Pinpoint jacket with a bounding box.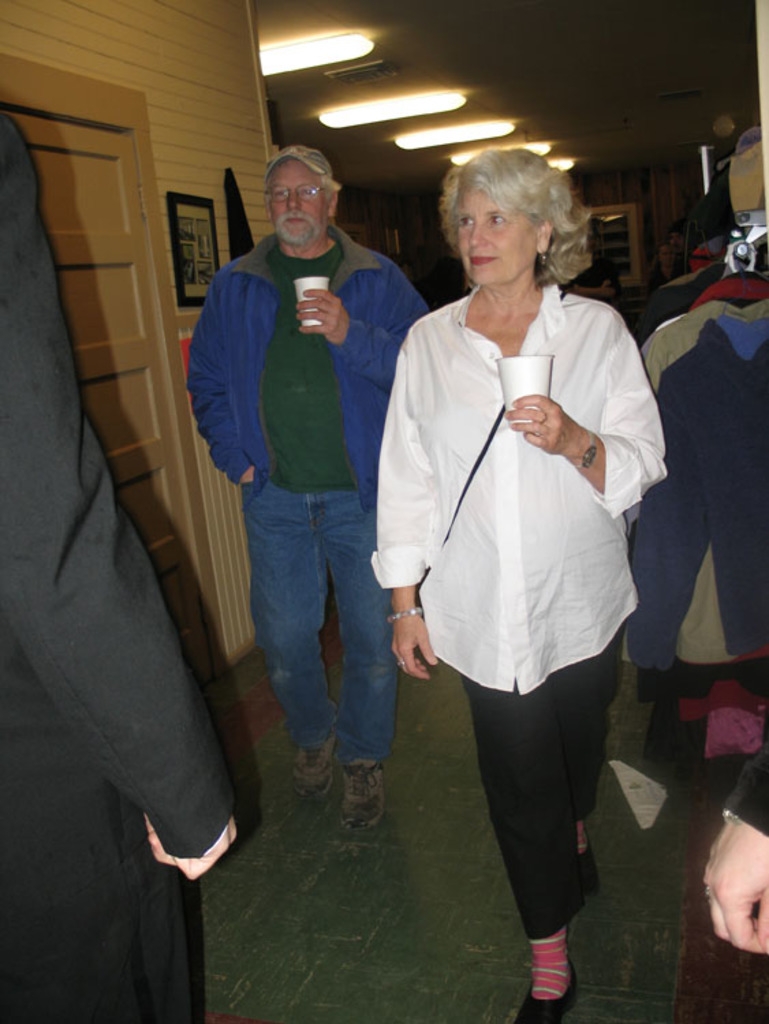
Rect(202, 180, 403, 479).
